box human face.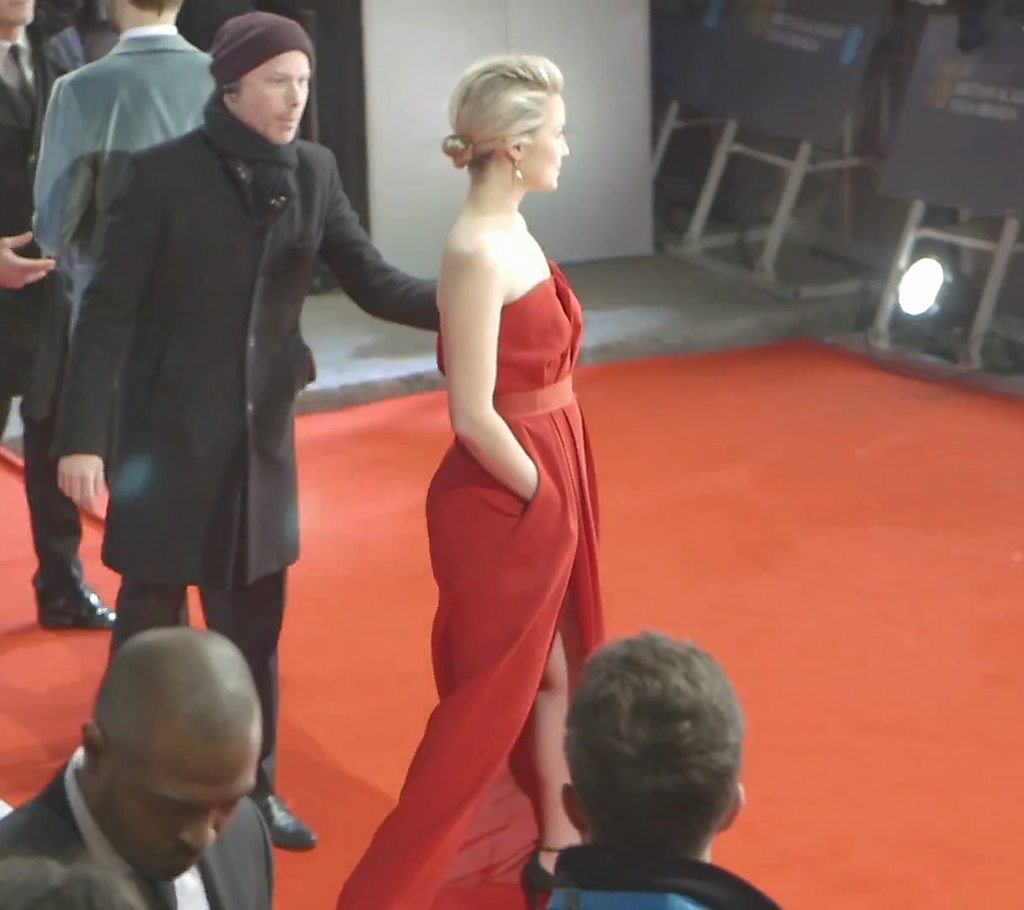
bbox=(233, 51, 314, 142).
